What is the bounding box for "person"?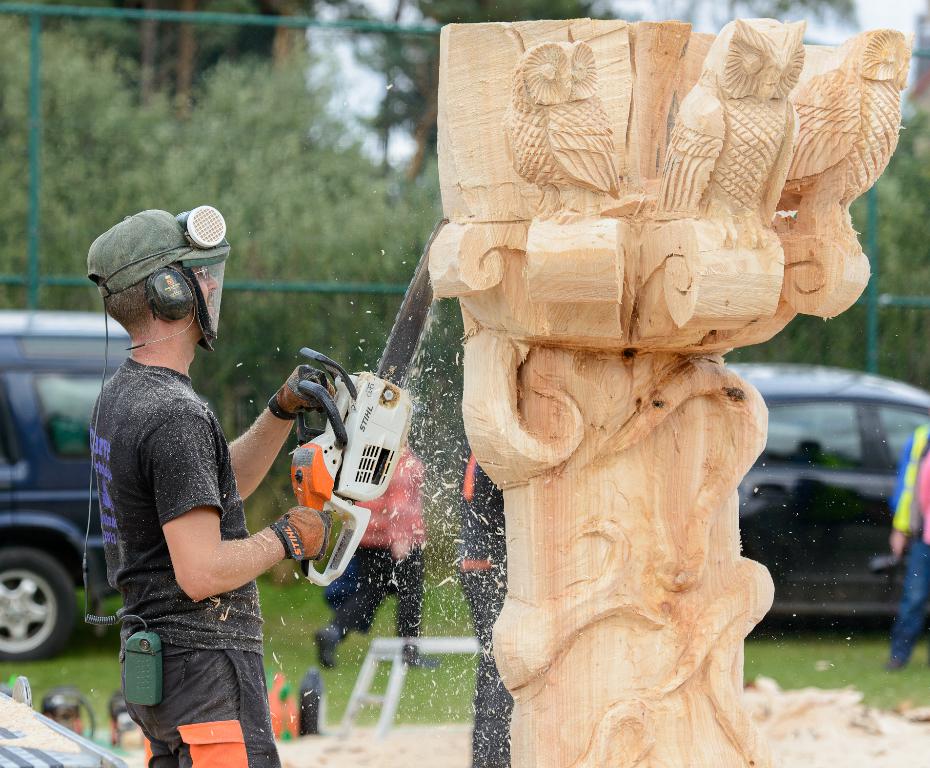
[x1=888, y1=412, x2=929, y2=662].
